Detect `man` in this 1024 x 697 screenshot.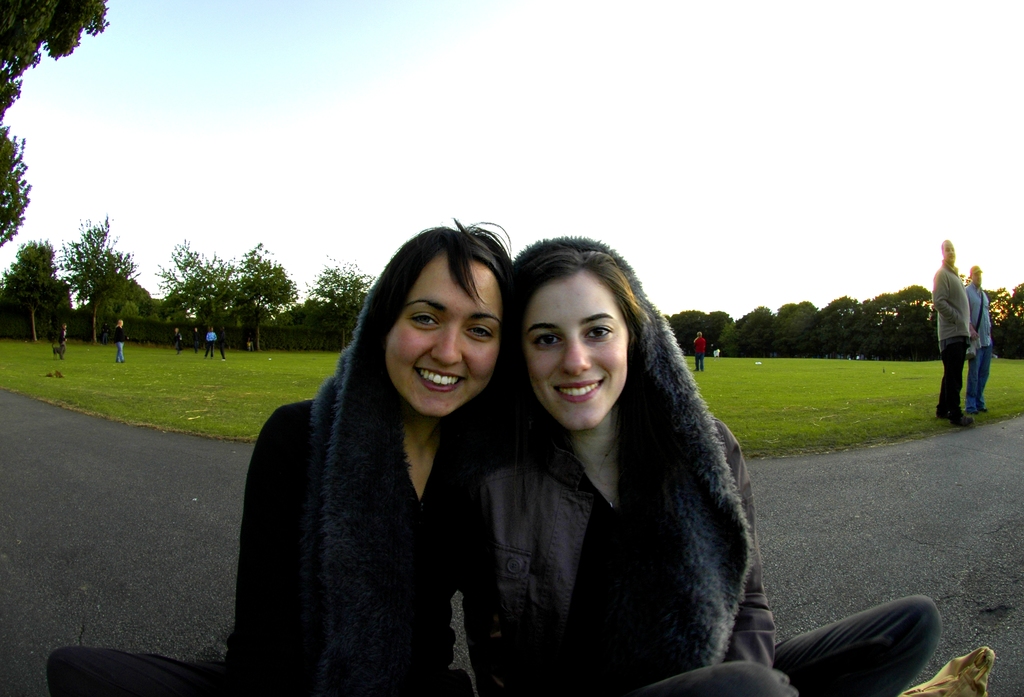
Detection: bbox=[190, 325, 202, 354].
